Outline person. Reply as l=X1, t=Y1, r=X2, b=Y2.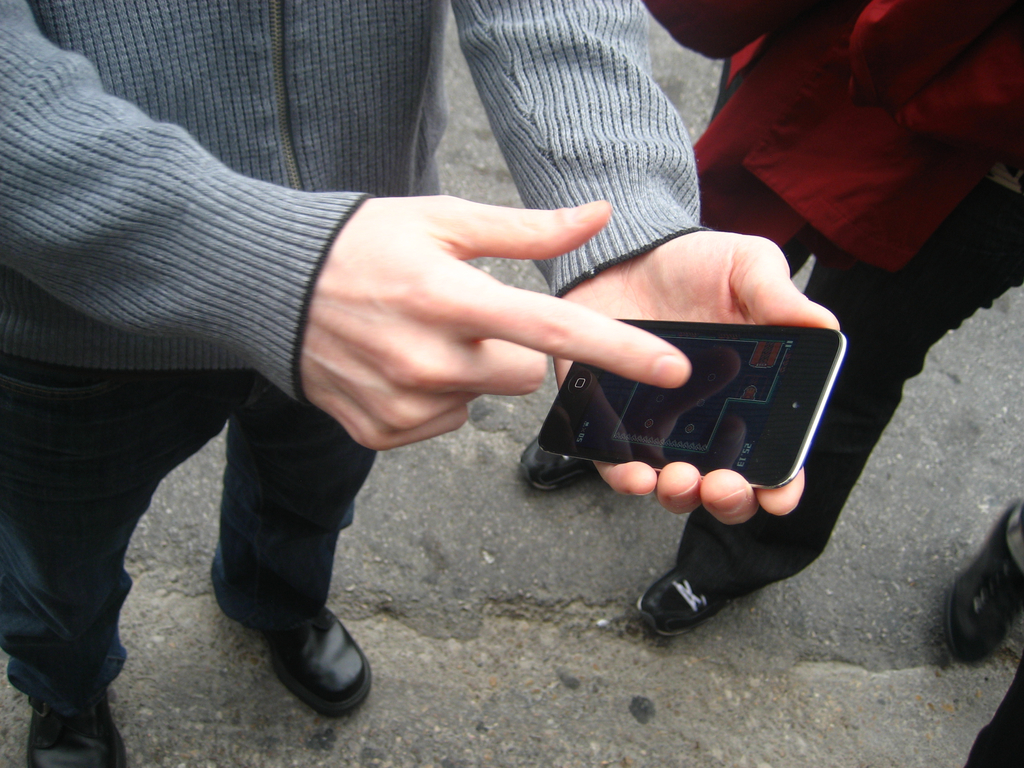
l=515, t=0, r=1023, b=641.
